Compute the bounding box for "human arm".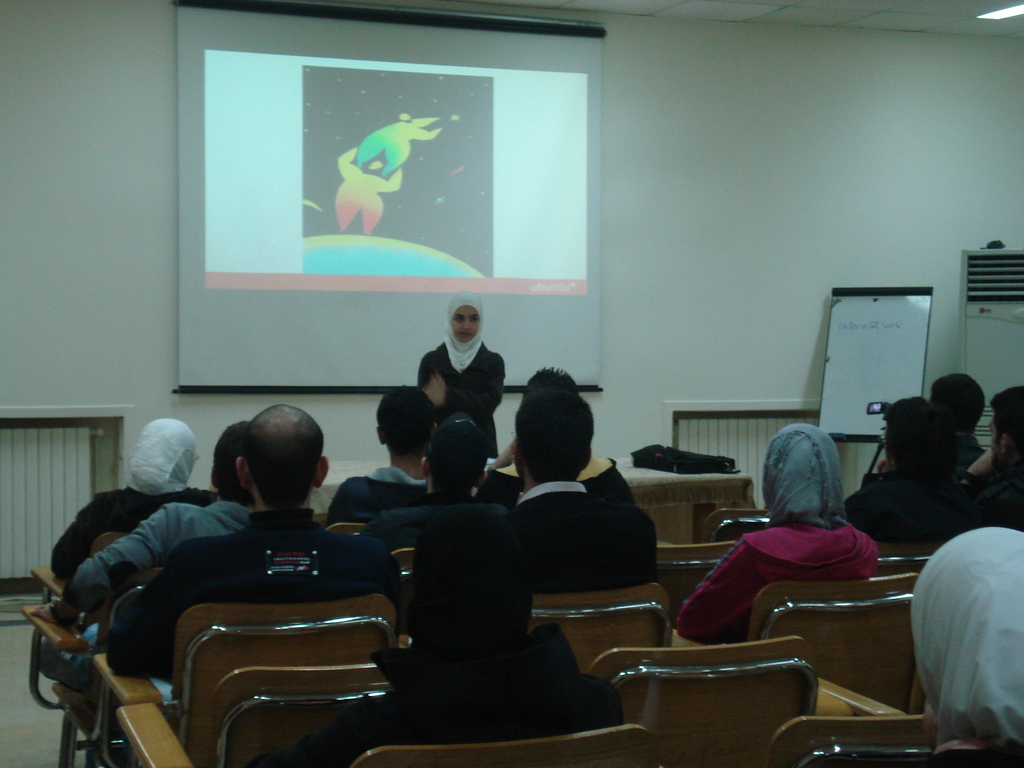
(481,441,524,472).
